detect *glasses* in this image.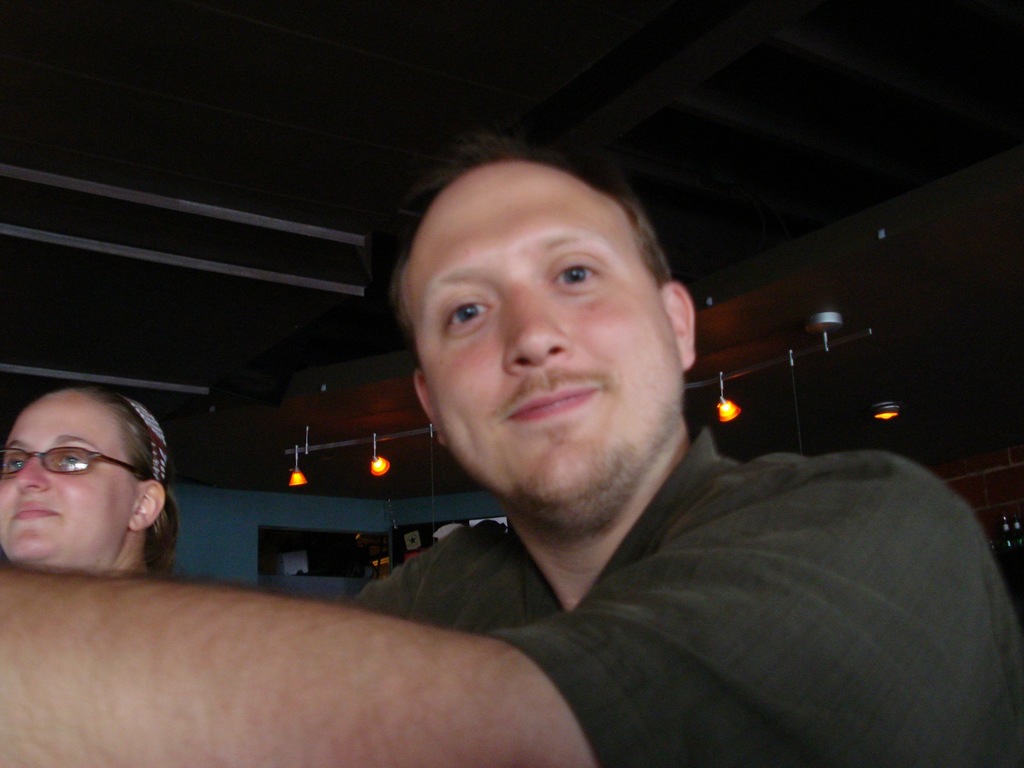
Detection: detection(5, 452, 156, 510).
